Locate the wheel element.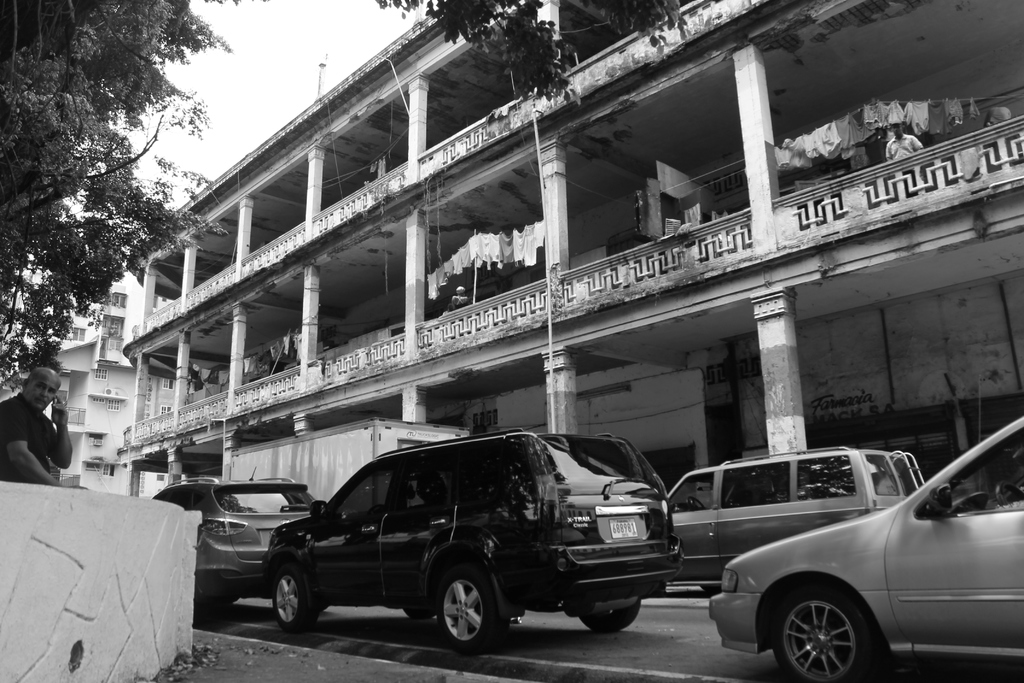
Element bbox: {"x1": 702, "y1": 584, "x2": 718, "y2": 600}.
